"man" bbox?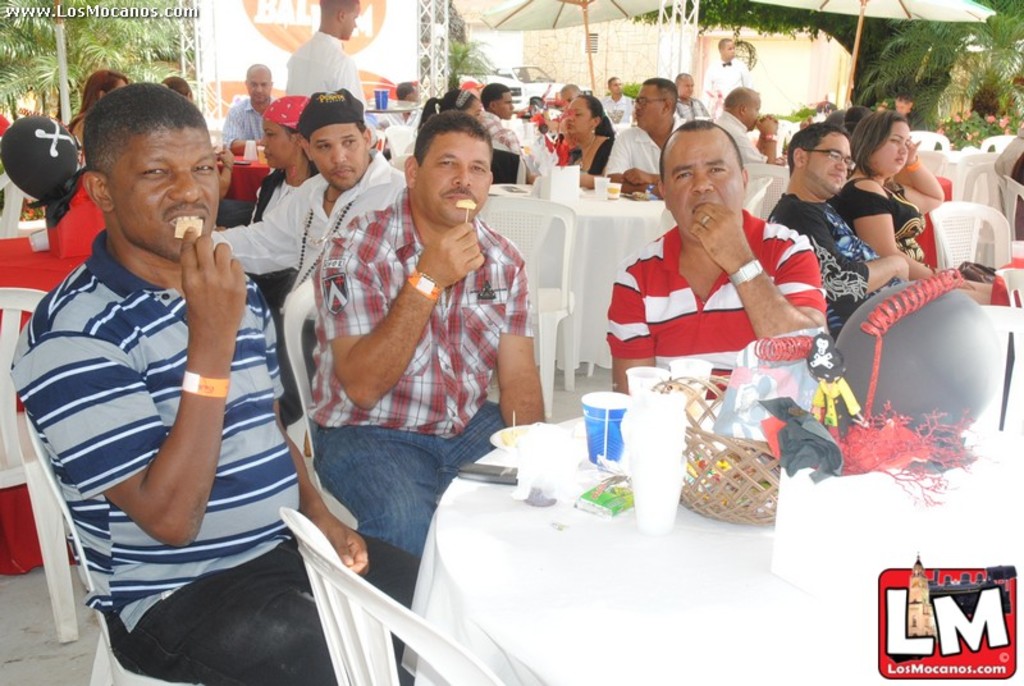
bbox=[305, 109, 545, 559]
